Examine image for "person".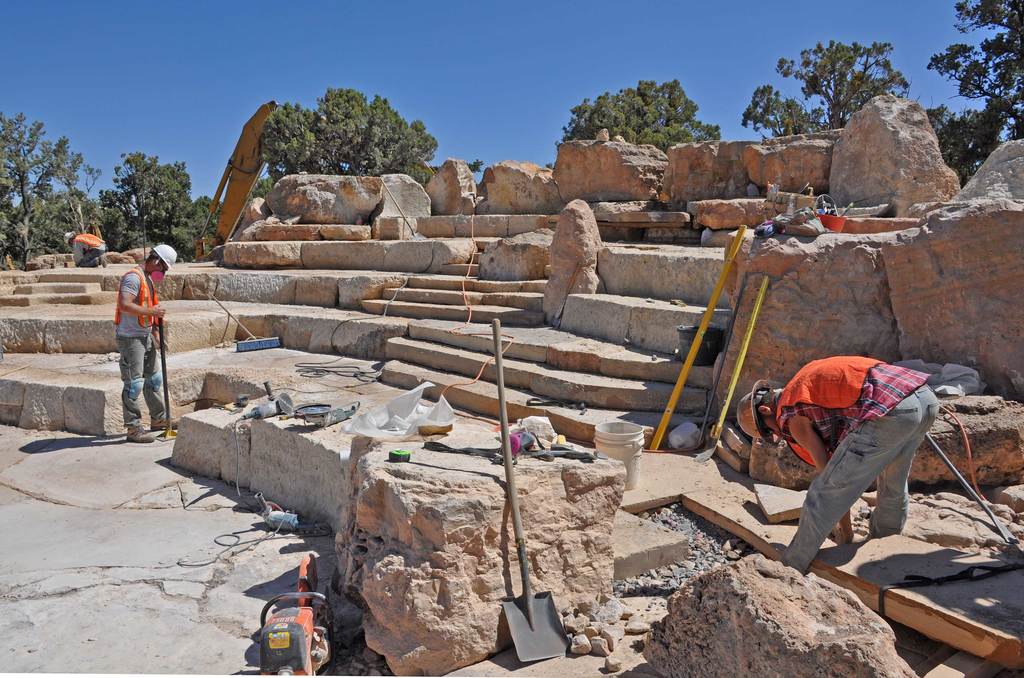
Examination result: locate(109, 240, 177, 443).
